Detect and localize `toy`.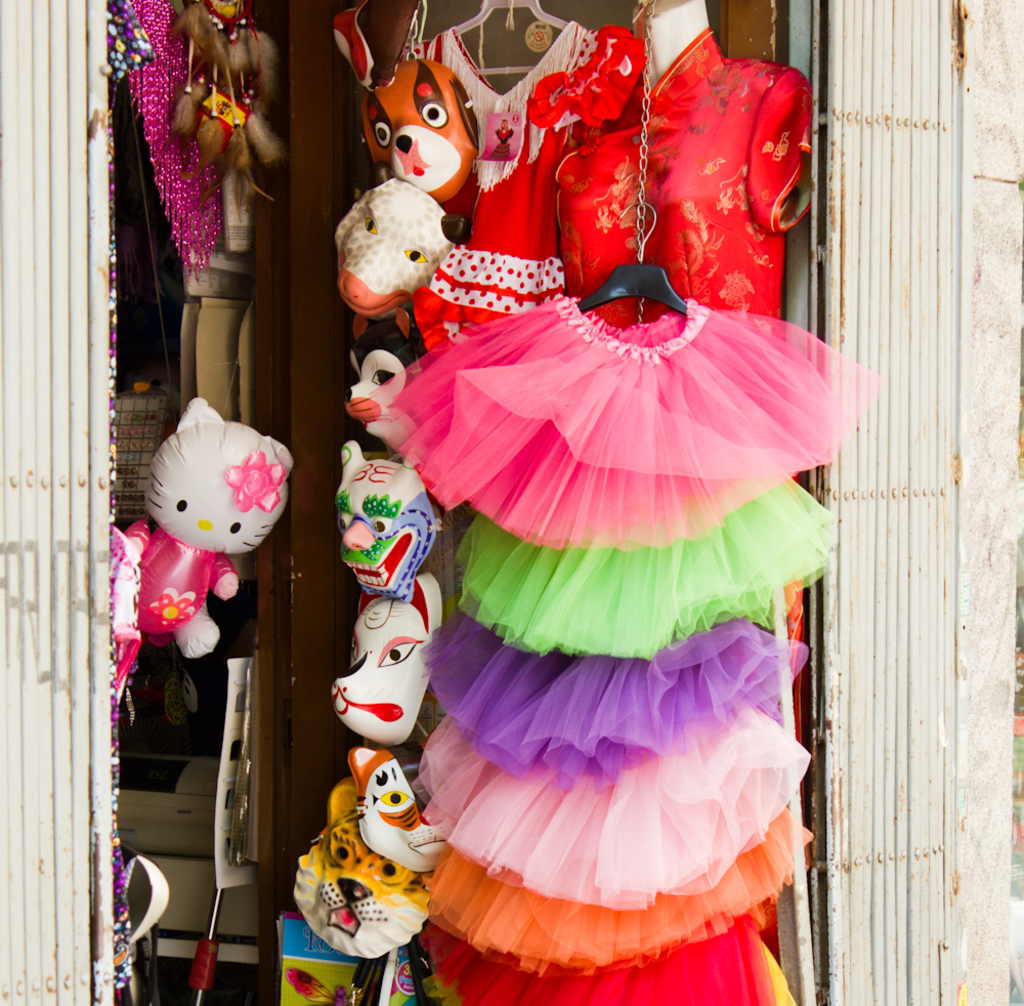
Localized at select_region(328, 0, 483, 206).
